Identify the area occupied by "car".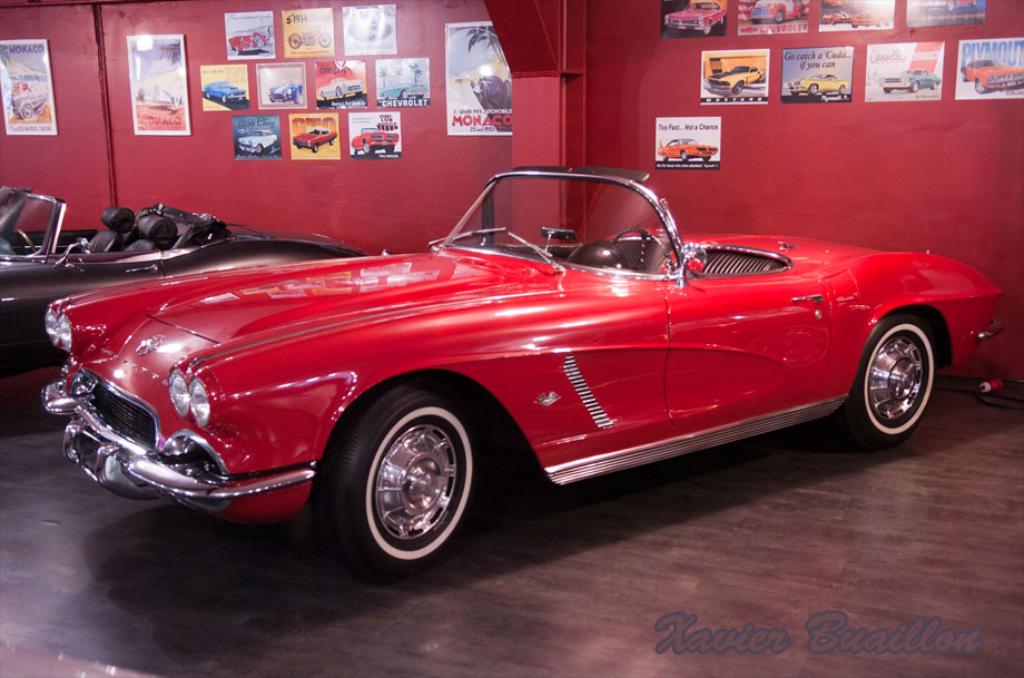
Area: [663, 1, 727, 35].
